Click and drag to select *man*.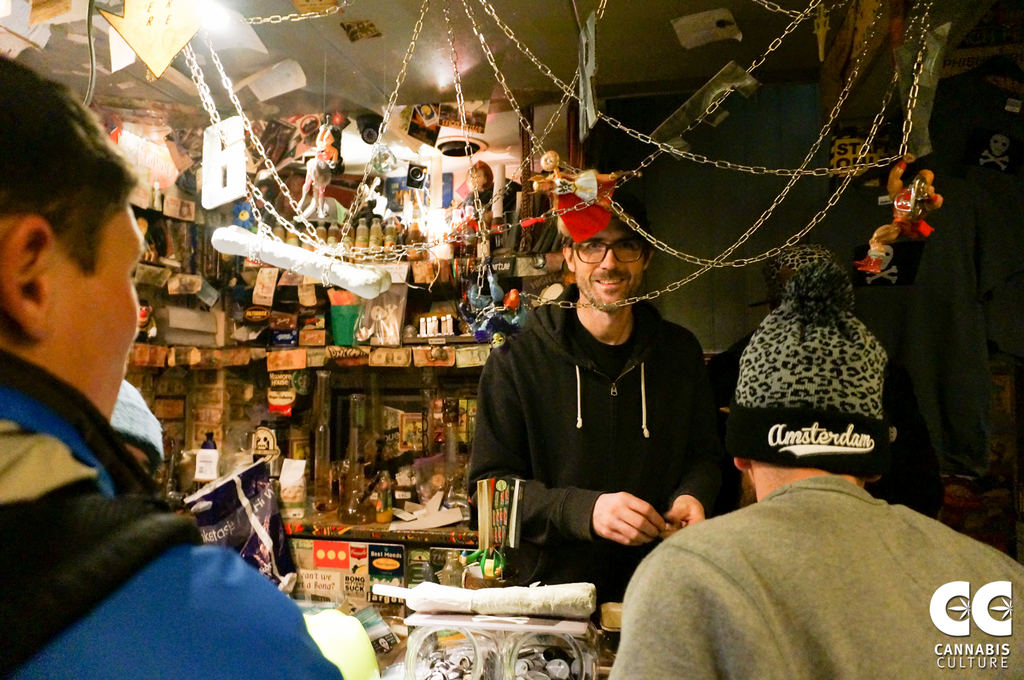
Selection: x1=609, y1=261, x2=1023, y2=679.
